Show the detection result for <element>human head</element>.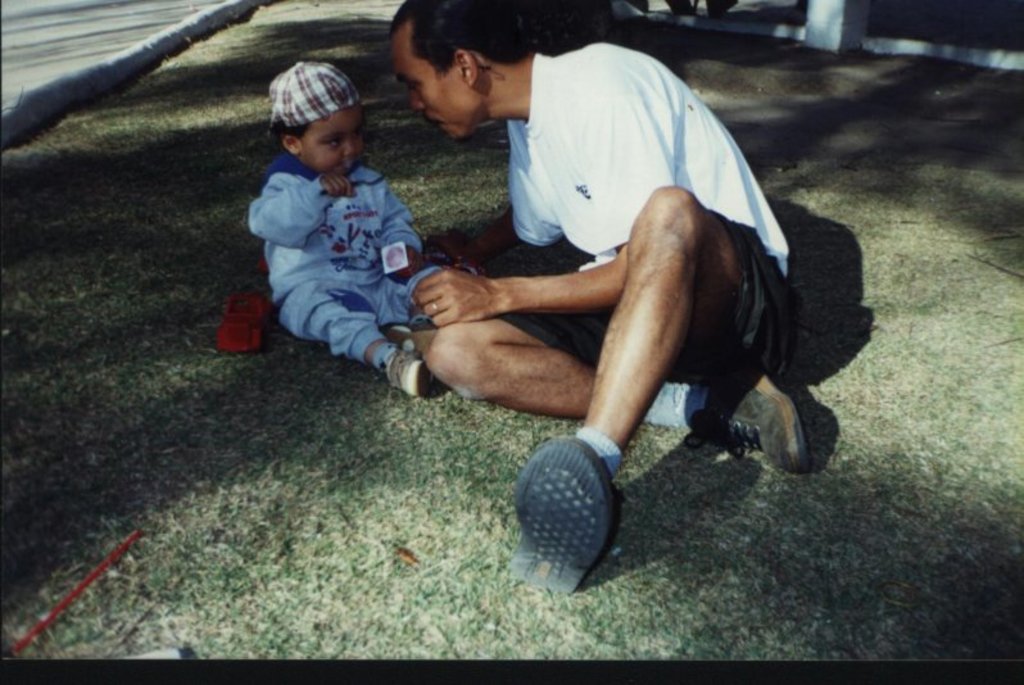
(x1=373, y1=12, x2=543, y2=117).
